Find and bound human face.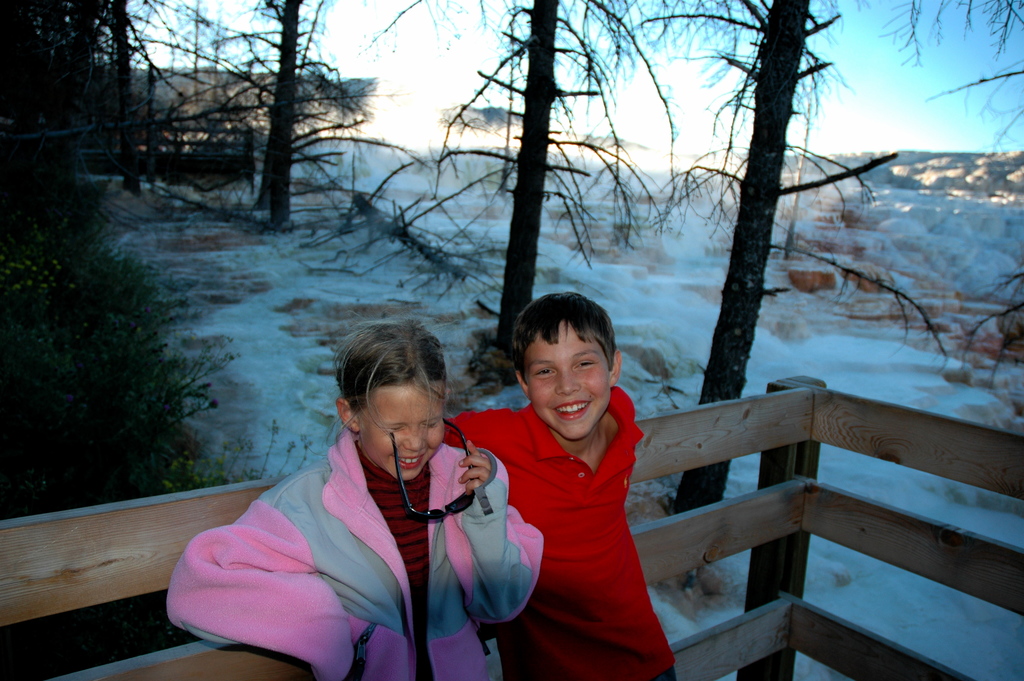
Bound: BBox(522, 322, 618, 444).
